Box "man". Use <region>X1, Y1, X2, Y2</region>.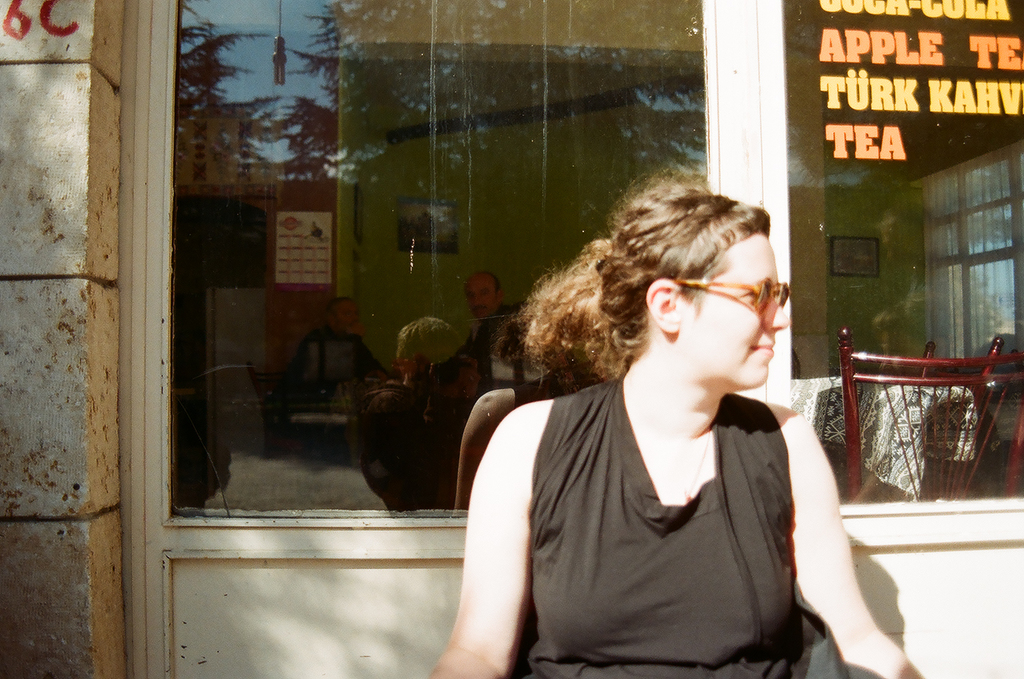
<region>274, 292, 390, 479</region>.
